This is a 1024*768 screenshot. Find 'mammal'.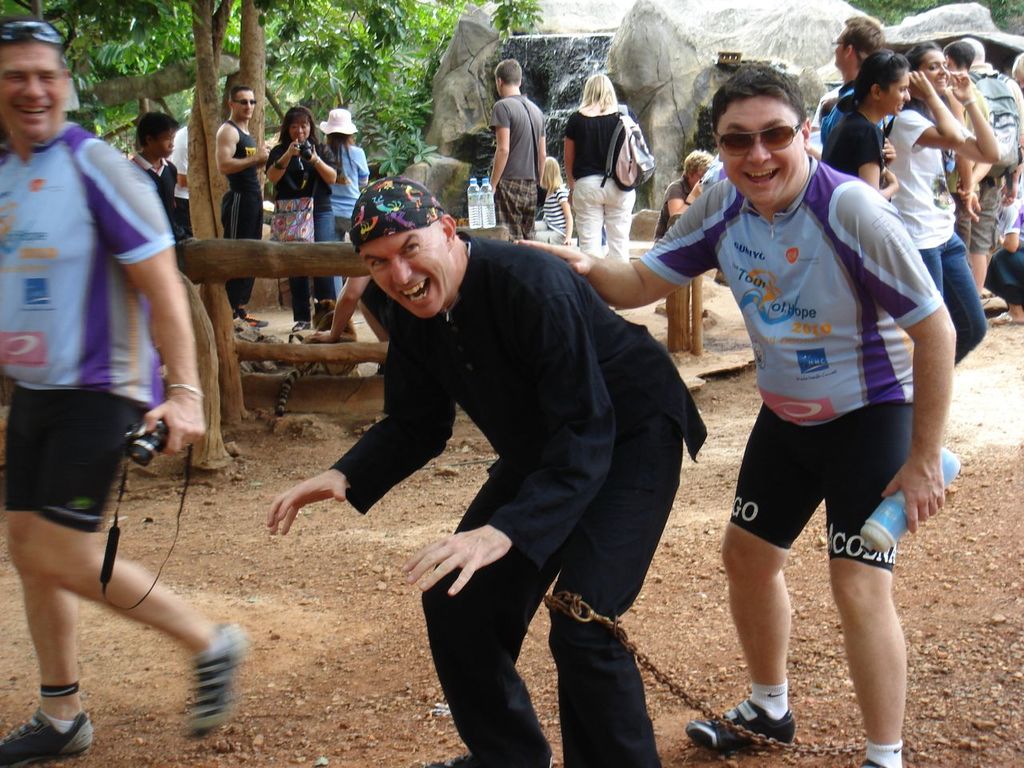
Bounding box: [294,174,695,724].
